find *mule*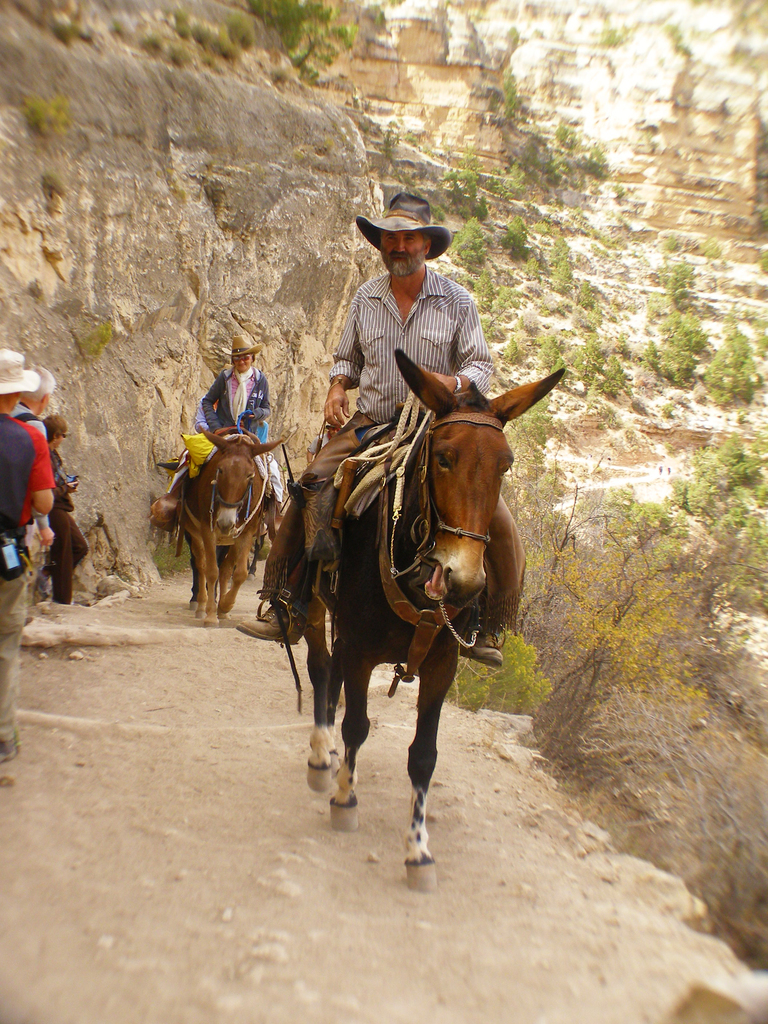
168:426:275:615
